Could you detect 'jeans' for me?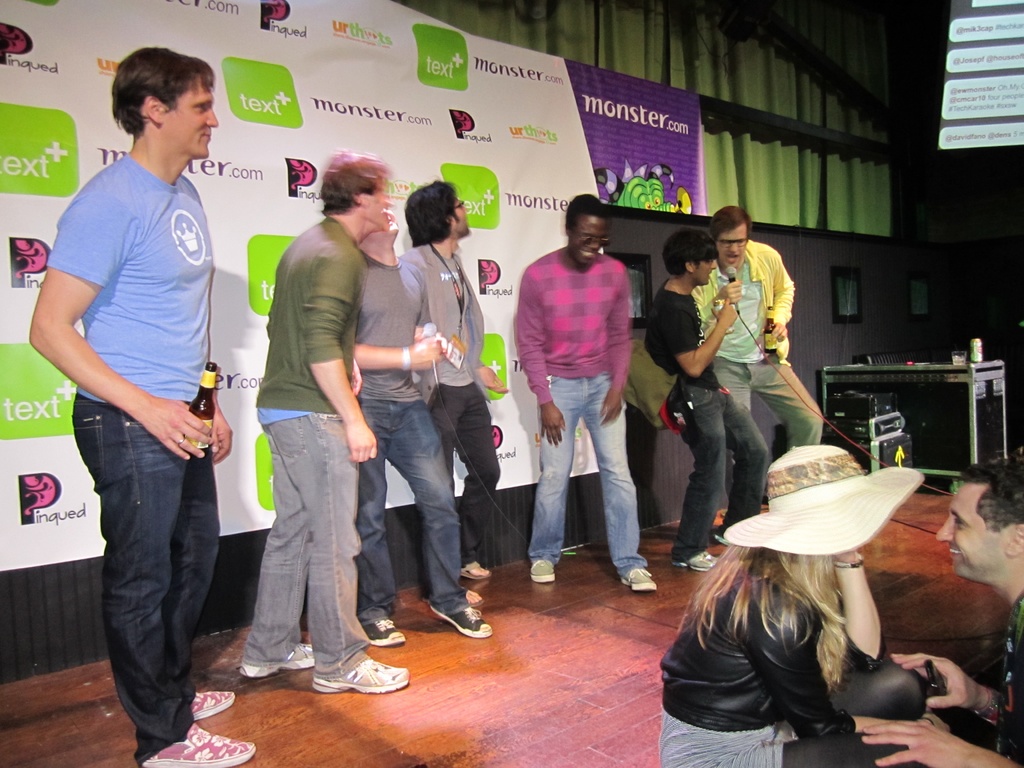
Detection result: <region>668, 380, 769, 562</region>.
